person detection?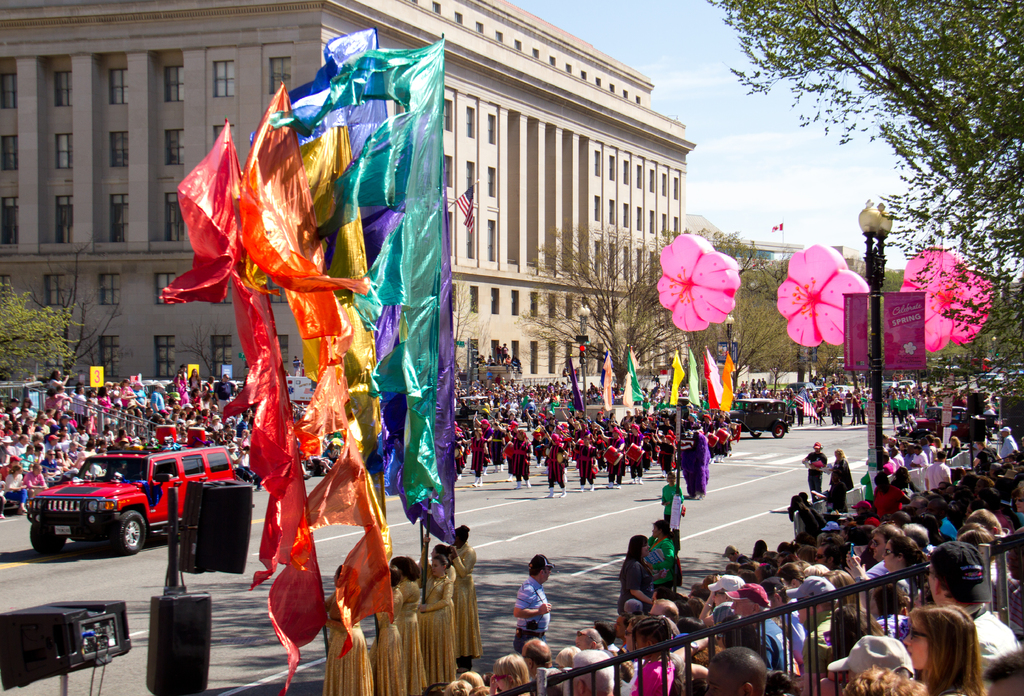
[902, 390, 912, 426]
